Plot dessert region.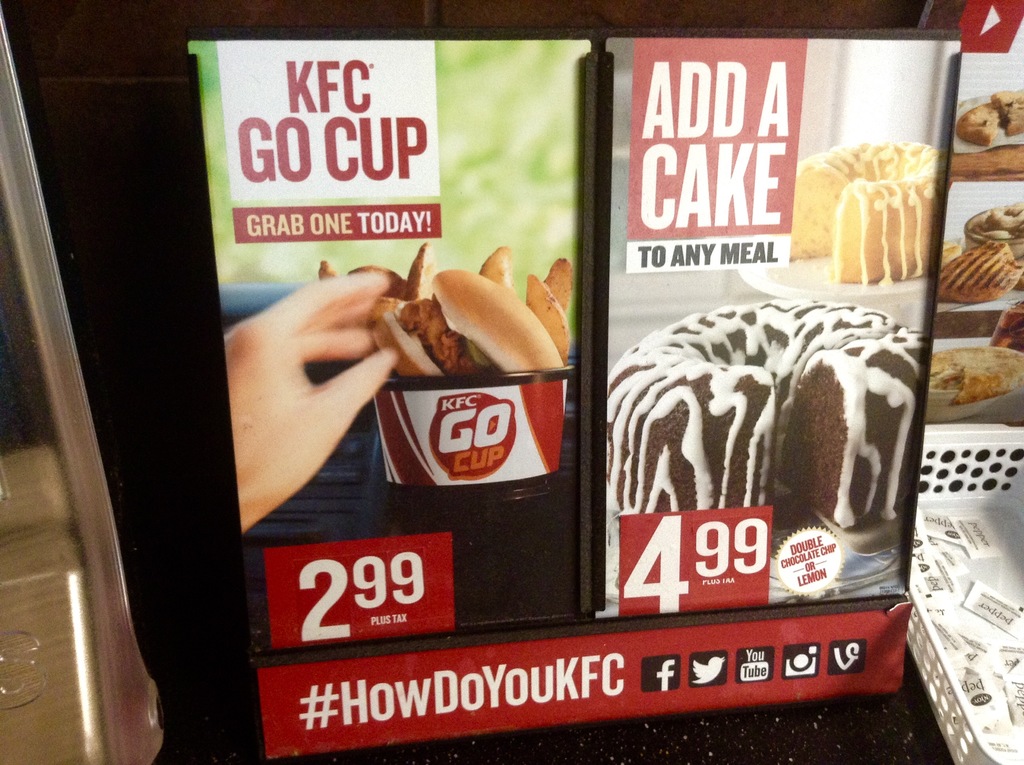
Plotted at bbox=[608, 307, 917, 551].
